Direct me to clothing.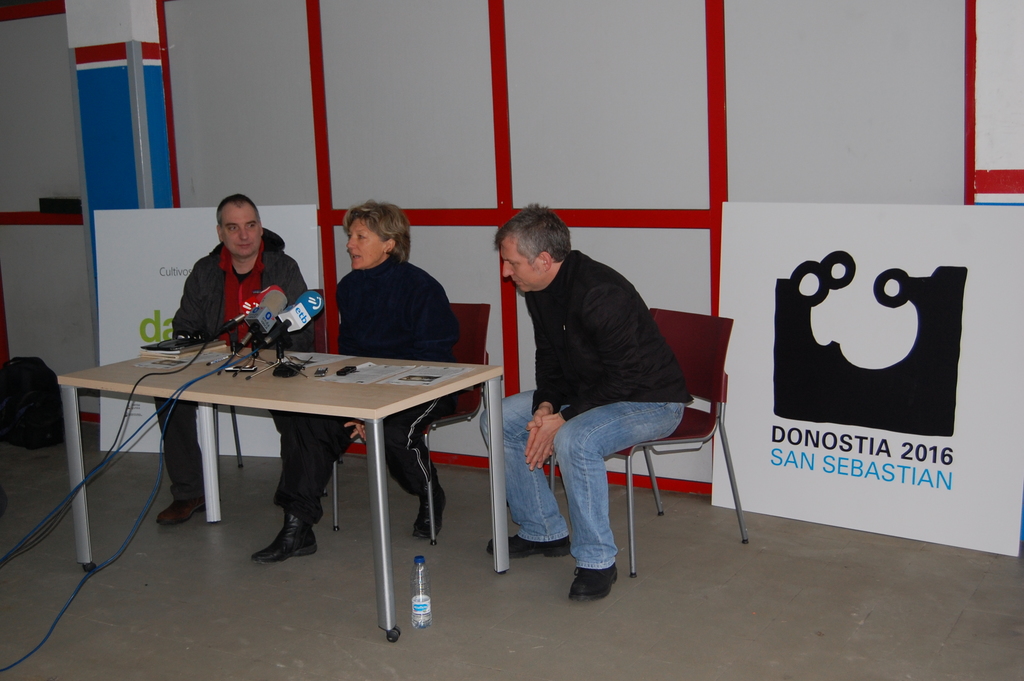
Direction: <box>272,250,460,530</box>.
